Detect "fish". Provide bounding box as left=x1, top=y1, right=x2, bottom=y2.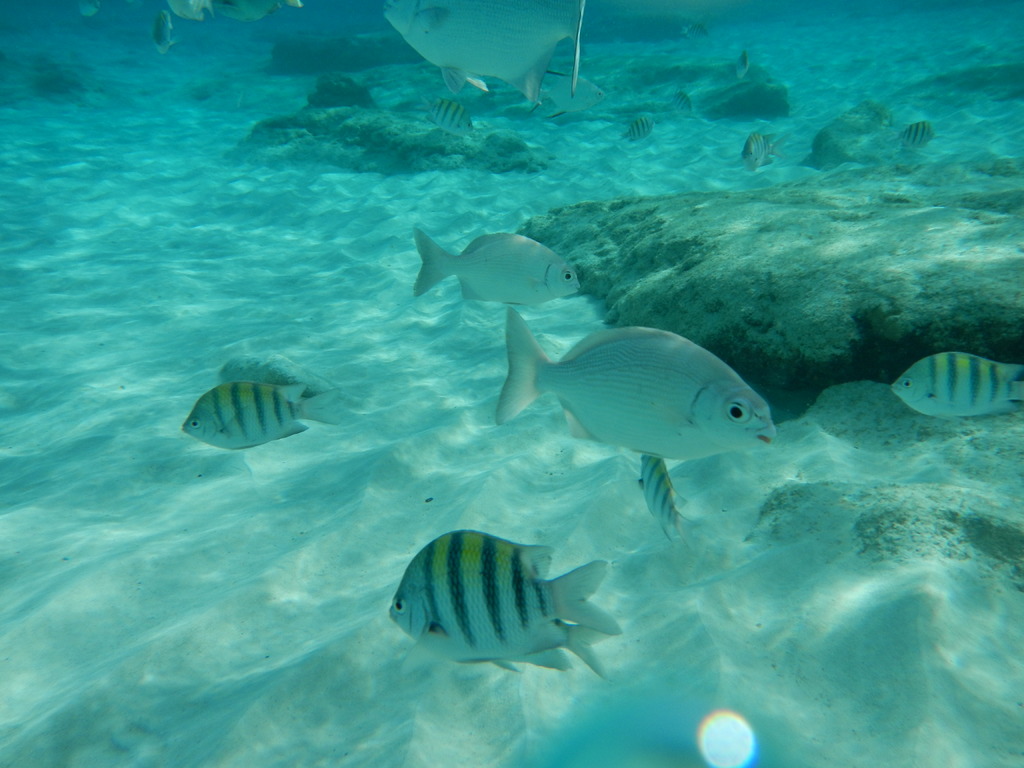
left=154, top=8, right=180, bottom=49.
